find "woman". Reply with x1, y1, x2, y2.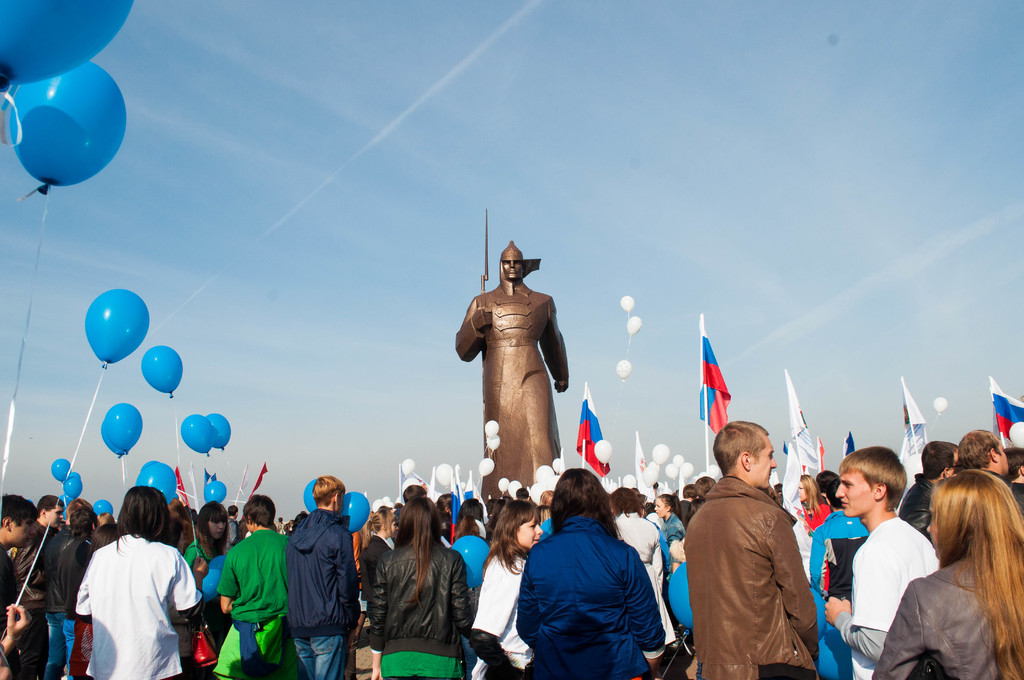
179, 495, 233, 679.
